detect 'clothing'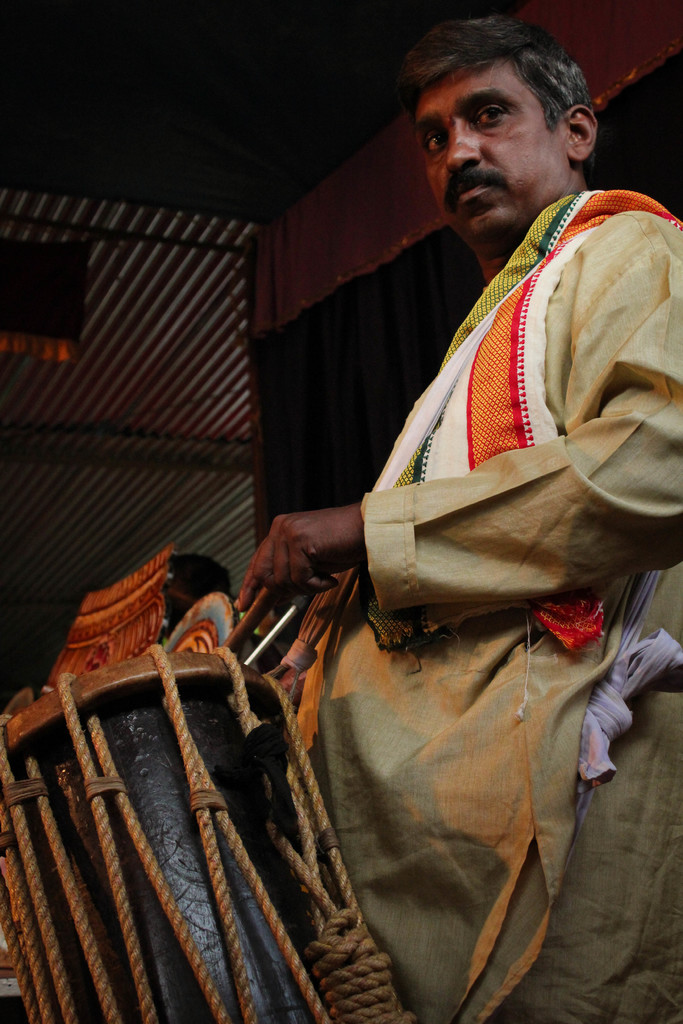
Rect(317, 143, 661, 1023)
